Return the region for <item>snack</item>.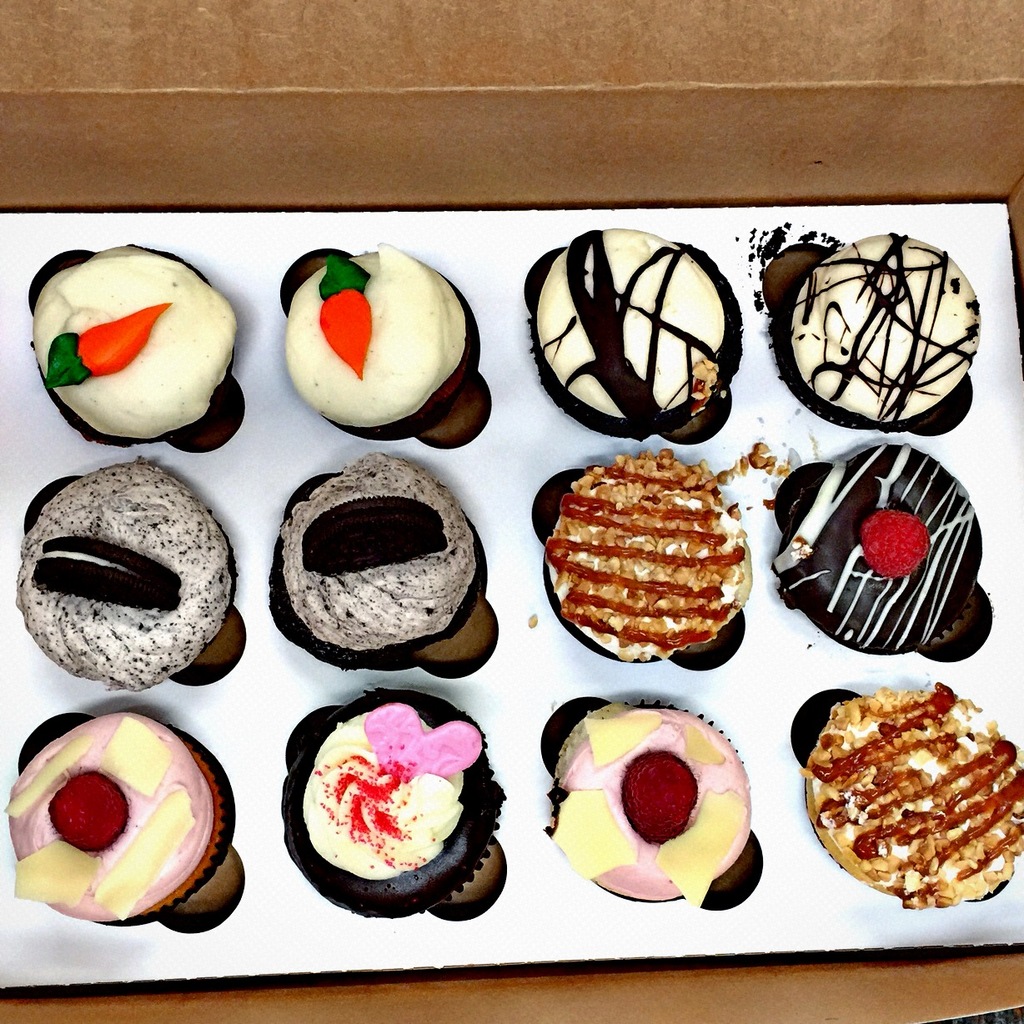
Rect(754, 439, 996, 672).
